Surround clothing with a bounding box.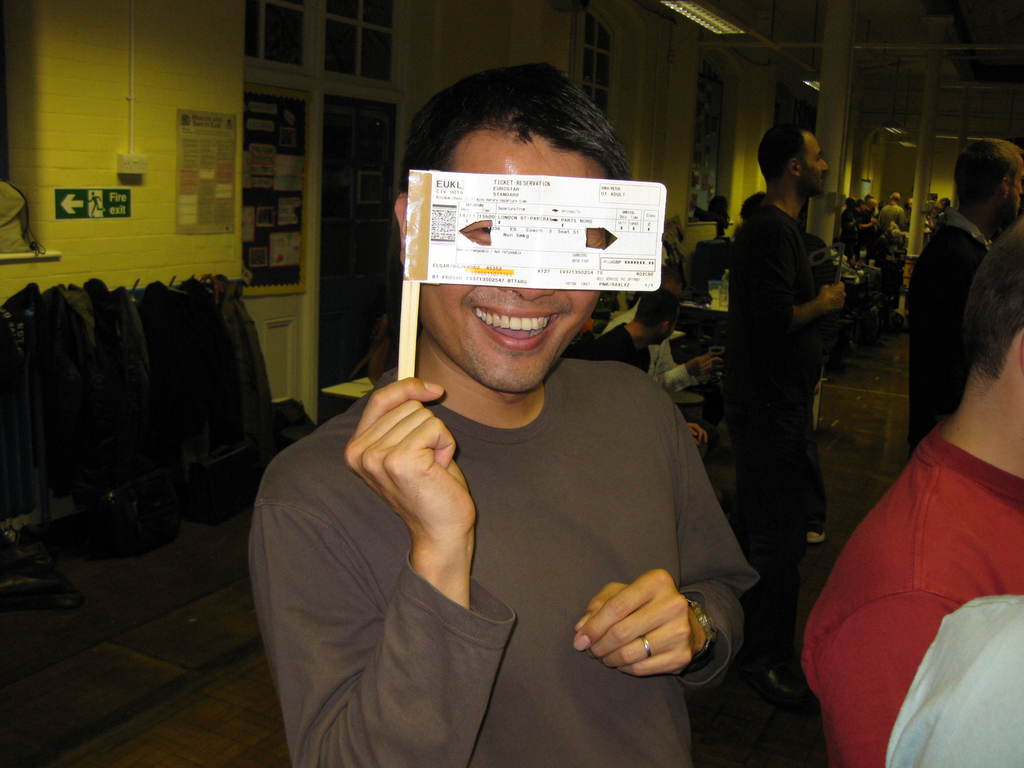
(908, 200, 993, 456).
